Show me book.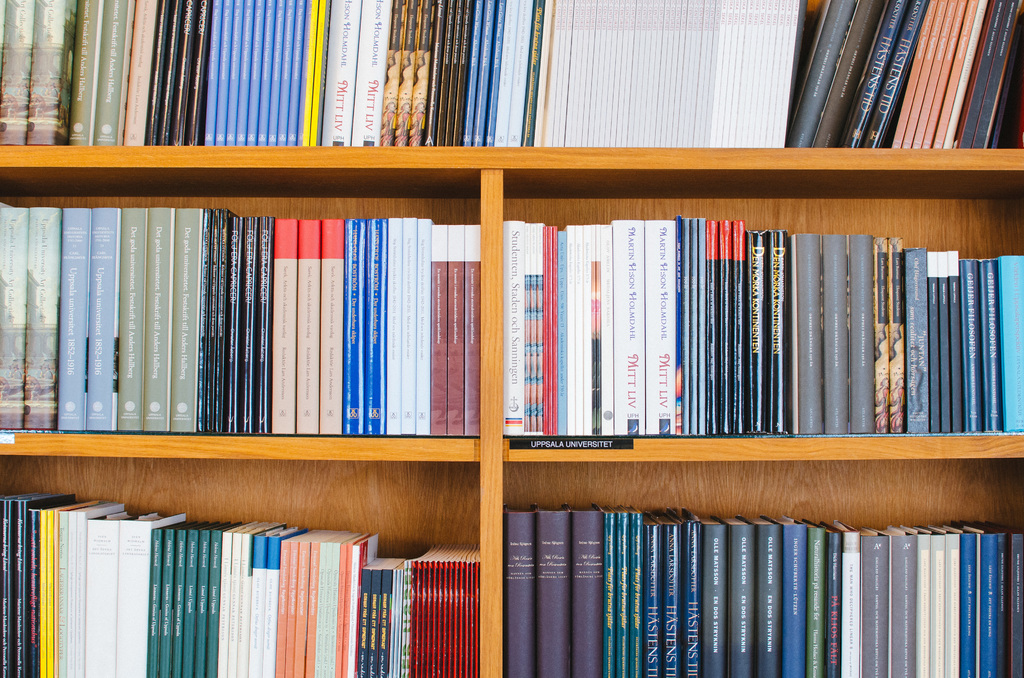
book is here: [left=769, top=223, right=786, bottom=445].
